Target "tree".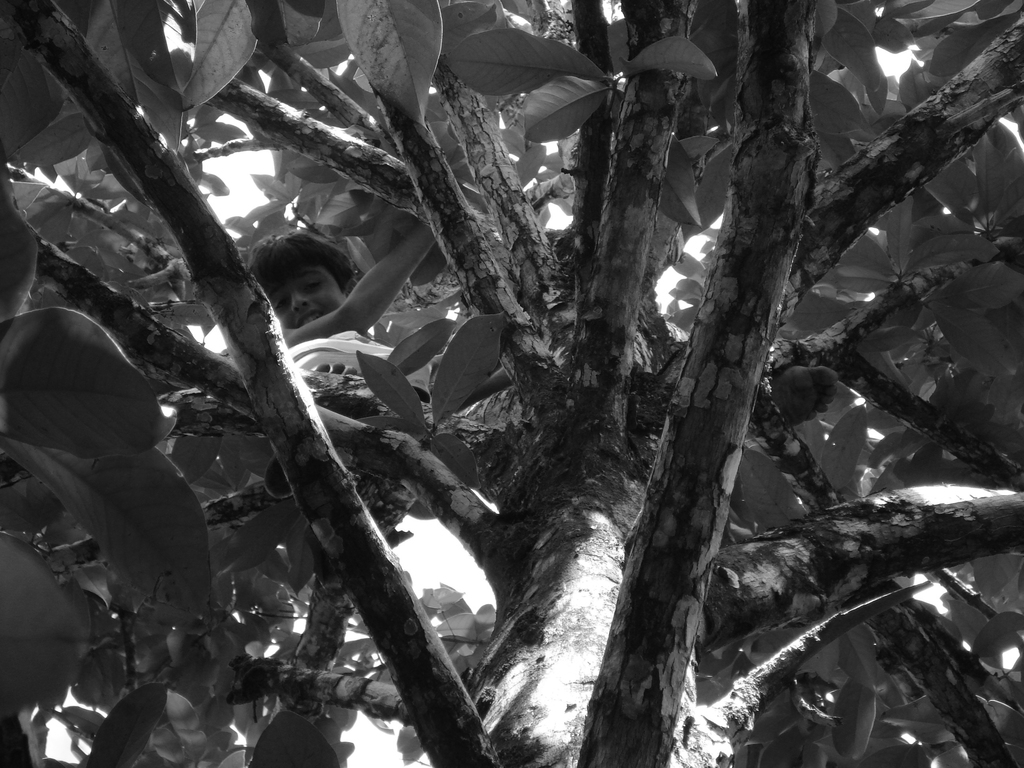
Target region: (0, 0, 1023, 767).
